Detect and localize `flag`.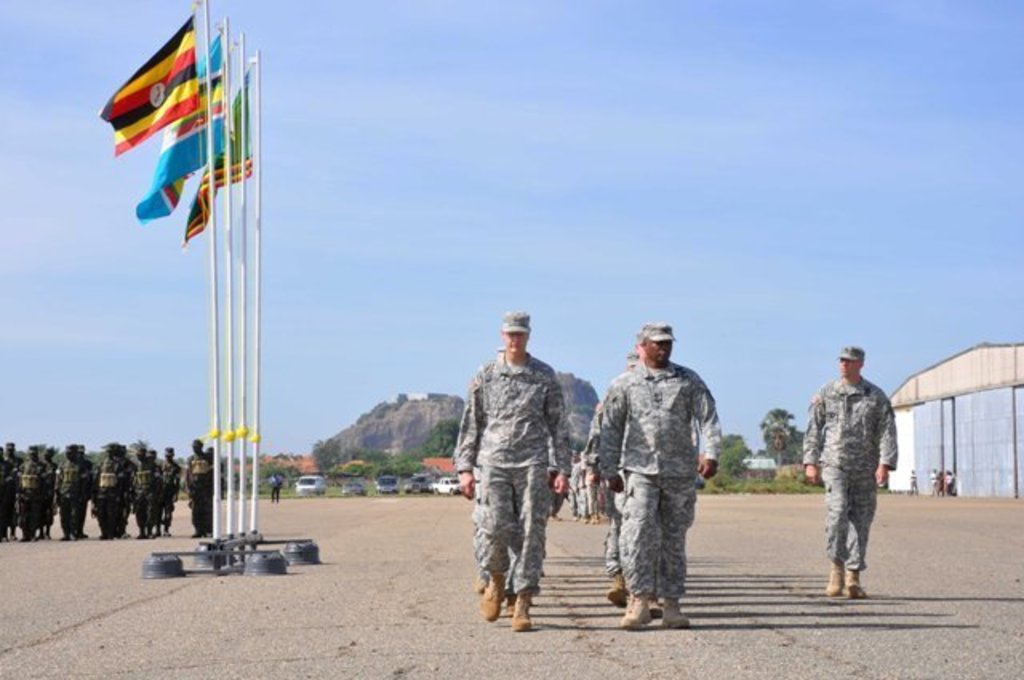
Localized at bbox=(139, 42, 218, 226).
